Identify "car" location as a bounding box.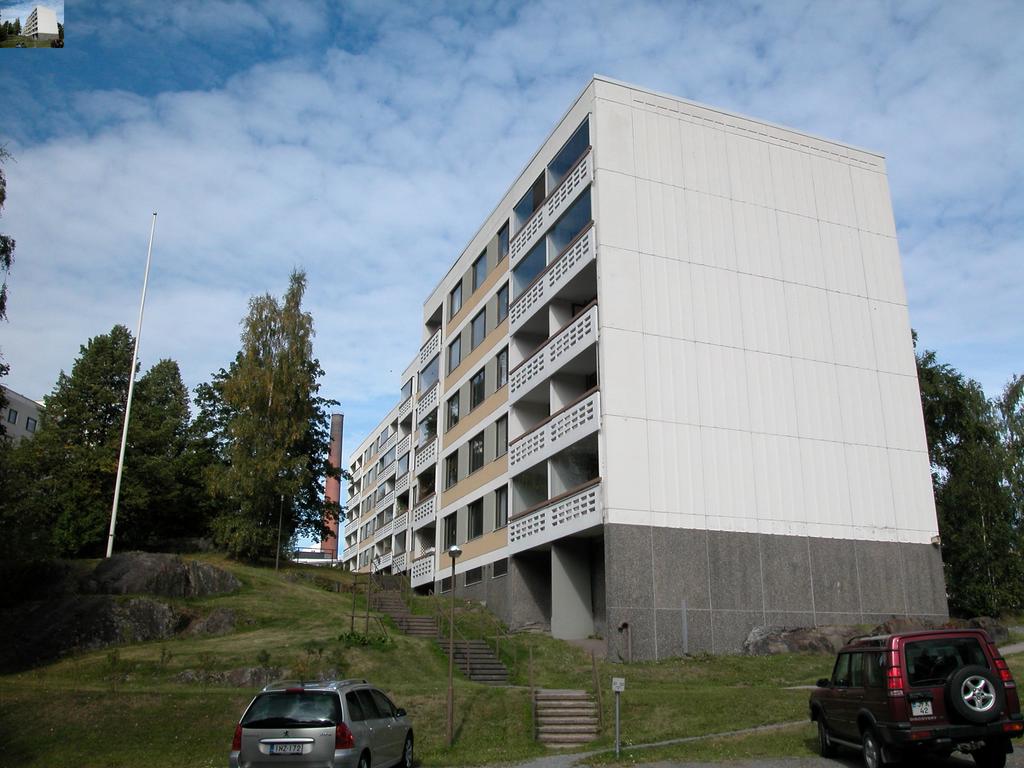
left=230, top=675, right=419, bottom=767.
